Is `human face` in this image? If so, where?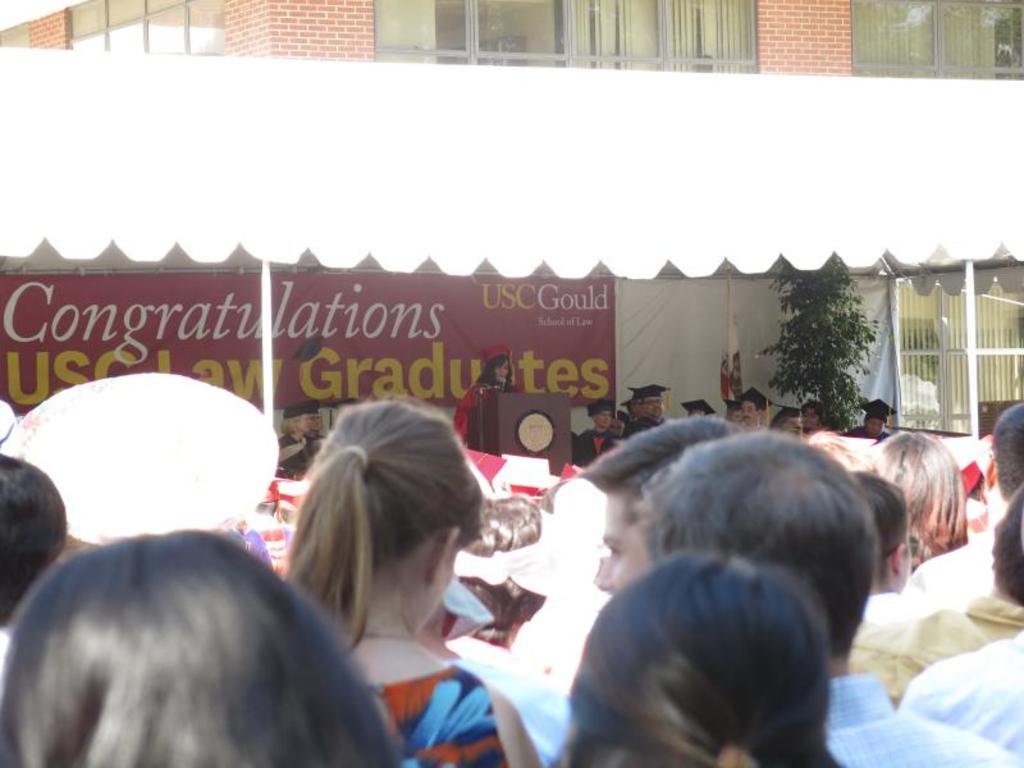
Yes, at region(495, 361, 509, 379).
